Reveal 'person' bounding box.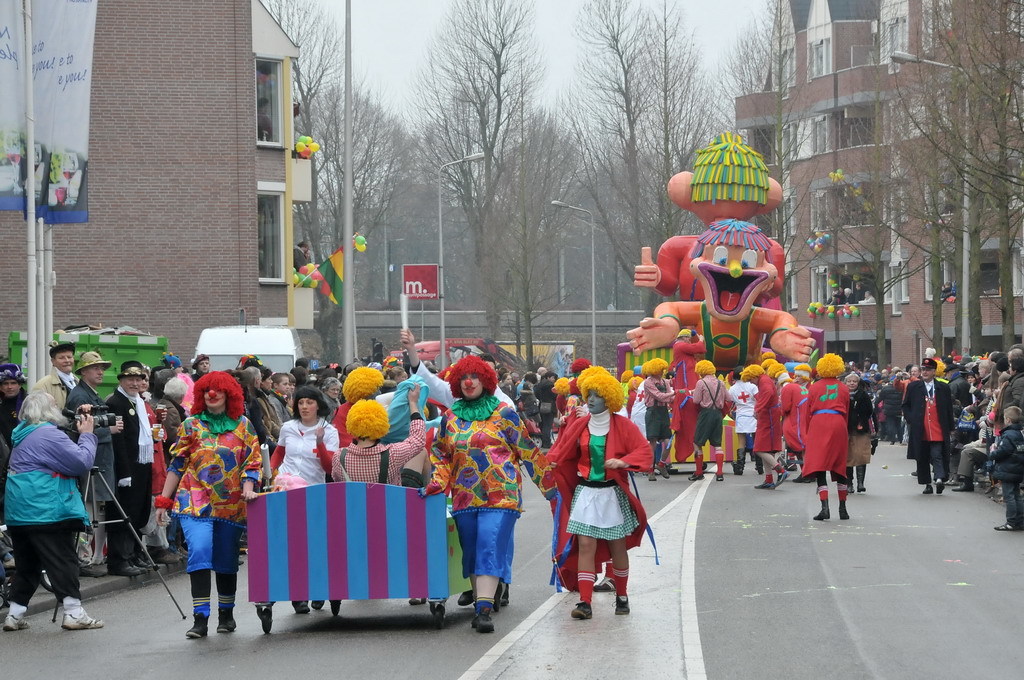
Revealed: left=543, top=371, right=652, bottom=618.
